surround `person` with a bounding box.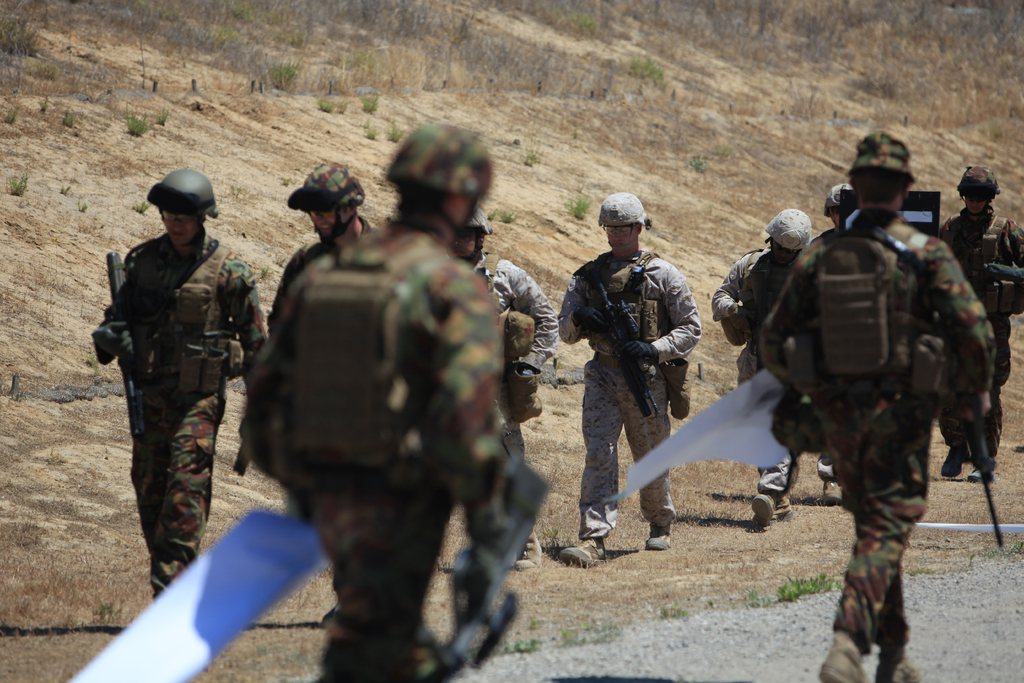
box=[448, 202, 564, 576].
